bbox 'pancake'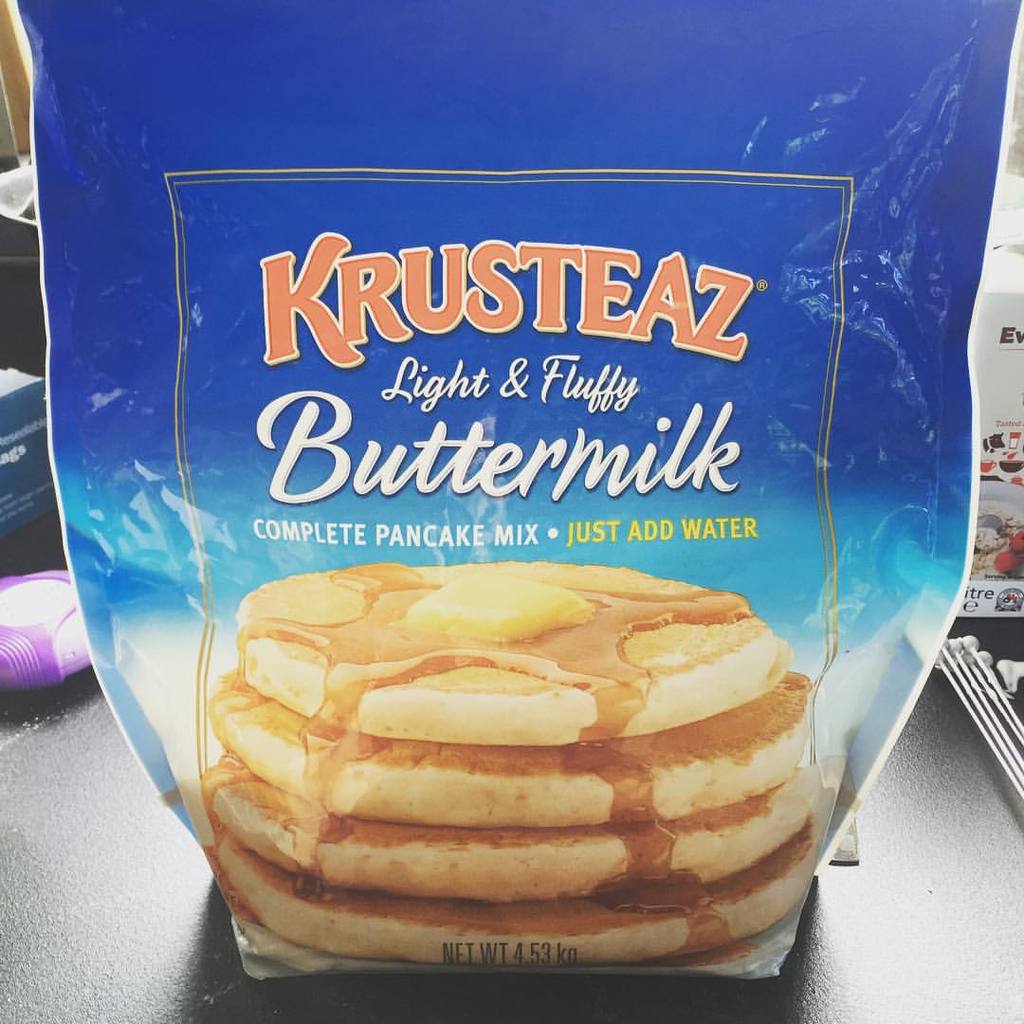
left=205, top=675, right=830, bottom=972
